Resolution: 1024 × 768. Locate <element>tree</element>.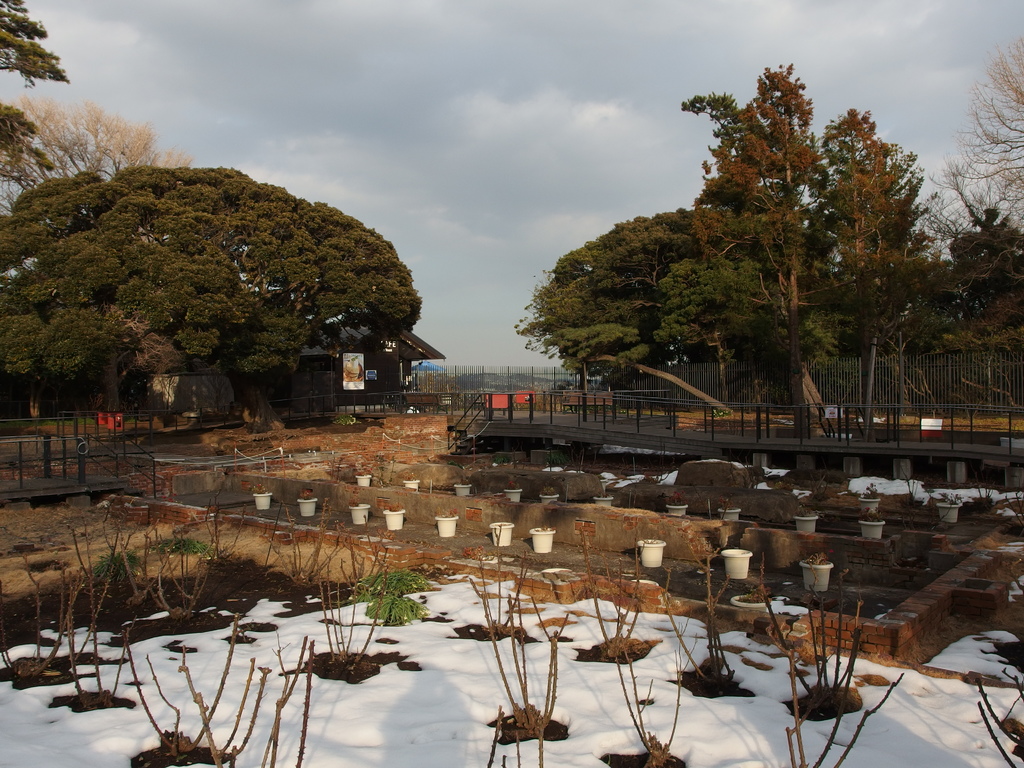
bbox(0, 0, 72, 188).
